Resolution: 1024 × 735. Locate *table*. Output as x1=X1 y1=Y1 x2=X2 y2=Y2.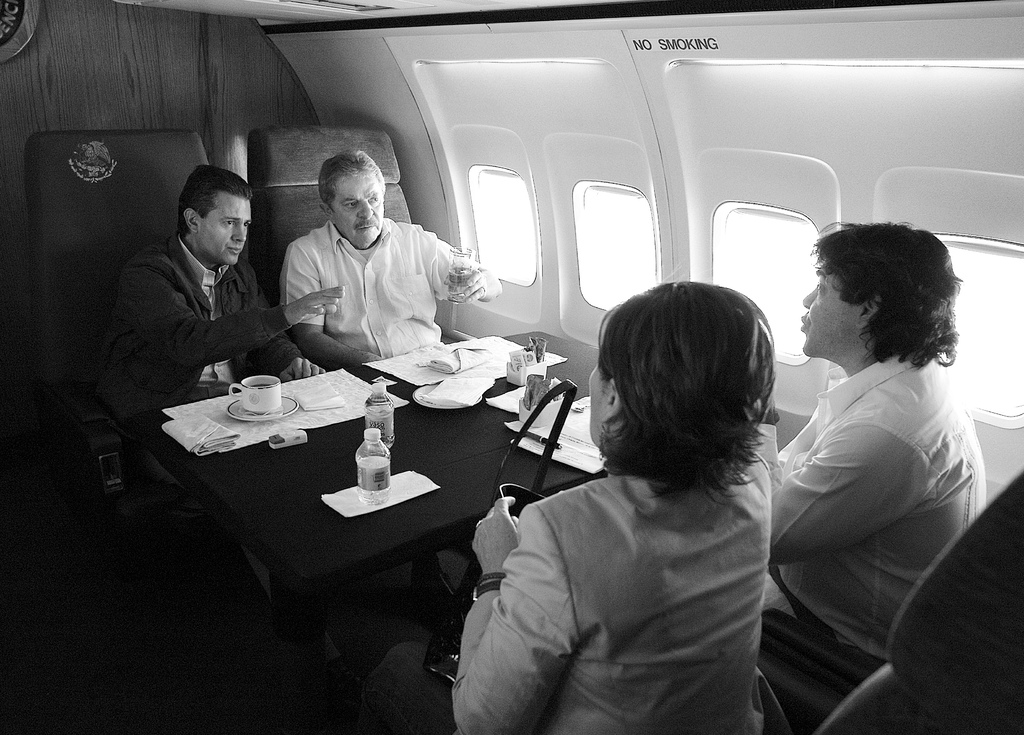
x1=128 y1=327 x2=613 y2=715.
